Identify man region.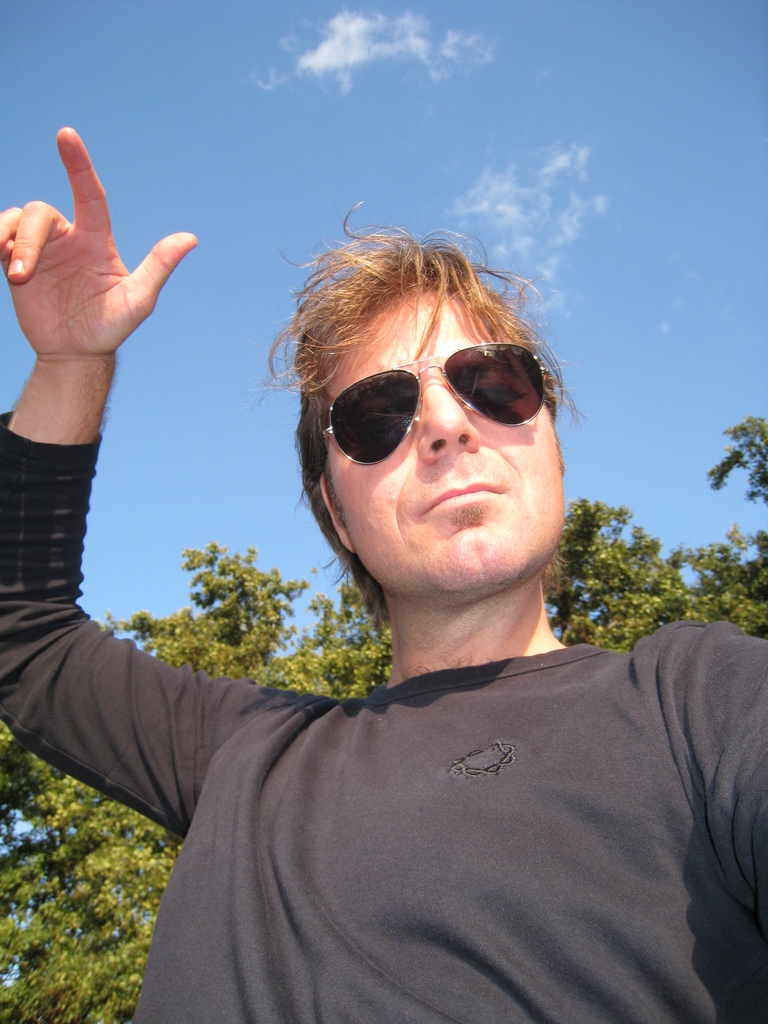
Region: crop(80, 209, 767, 1019).
